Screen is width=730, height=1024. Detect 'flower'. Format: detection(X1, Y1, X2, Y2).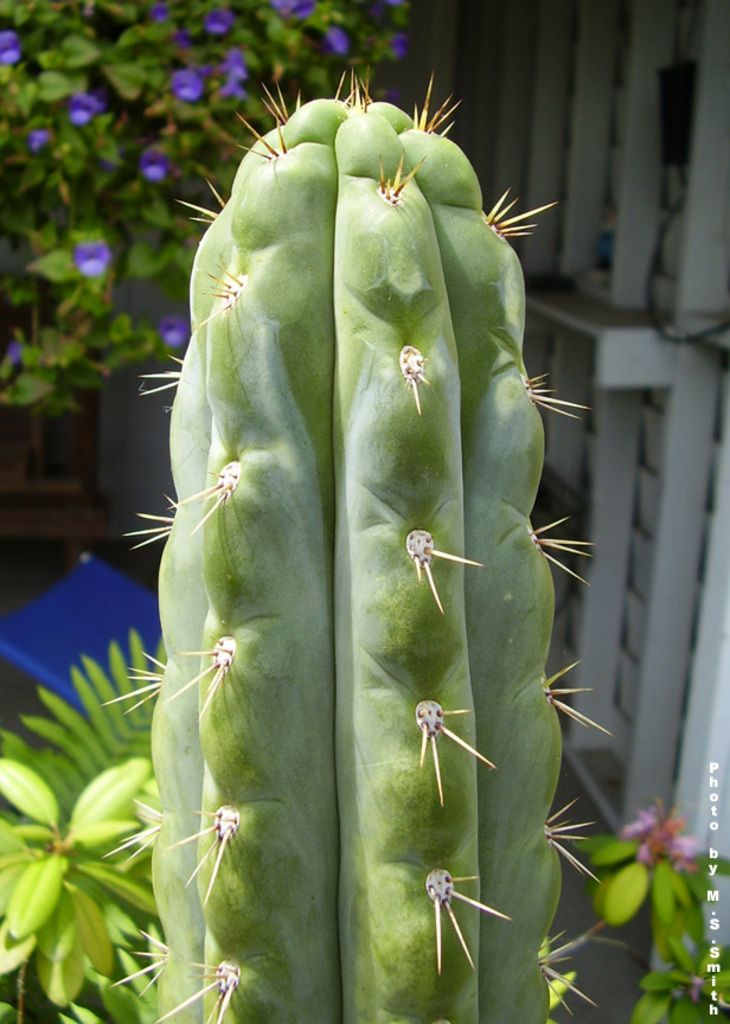
detection(0, 30, 21, 66).
